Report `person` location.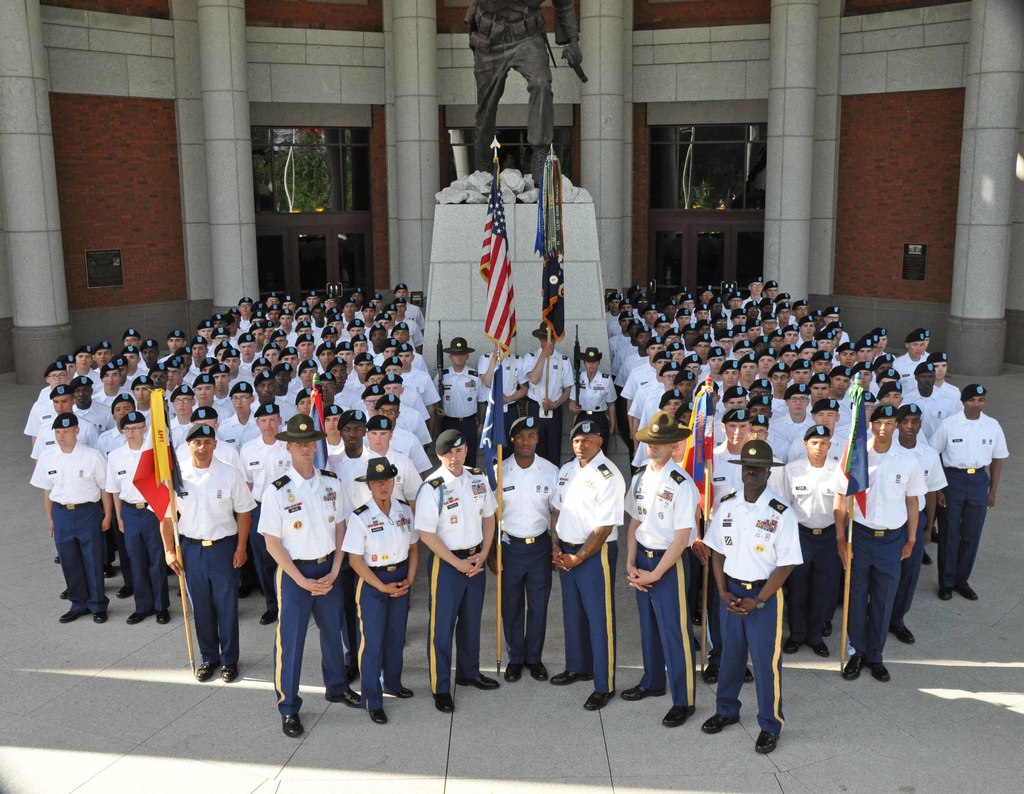
Report: box(67, 375, 119, 432).
